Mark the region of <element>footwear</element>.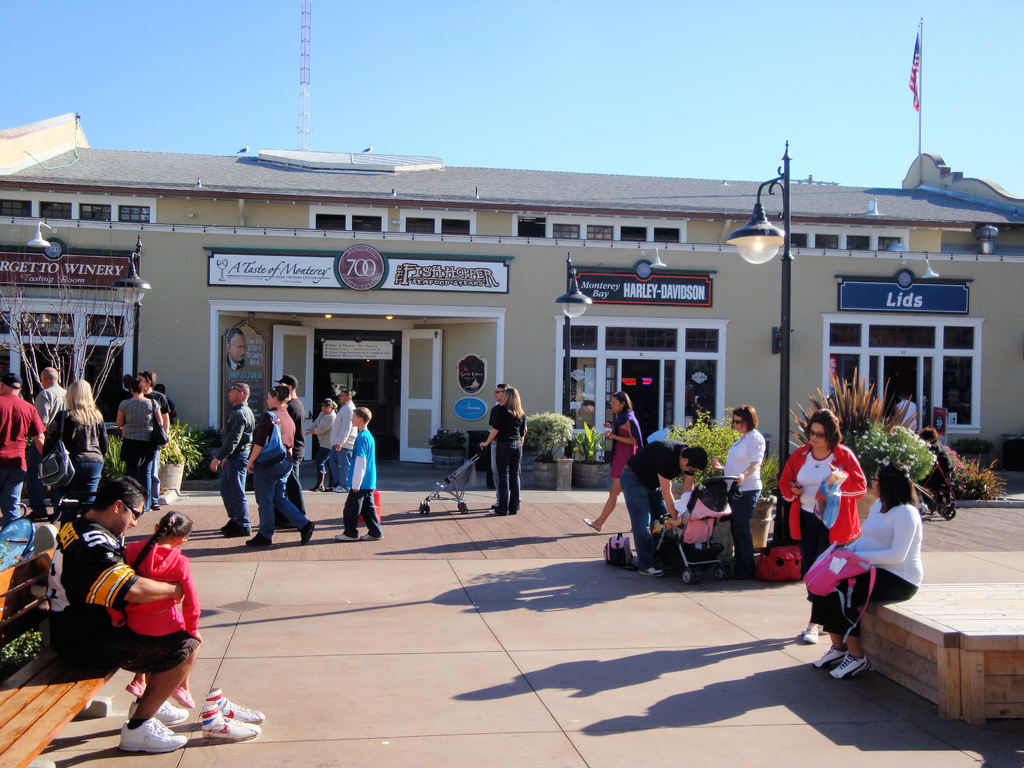
Region: detection(833, 646, 868, 678).
